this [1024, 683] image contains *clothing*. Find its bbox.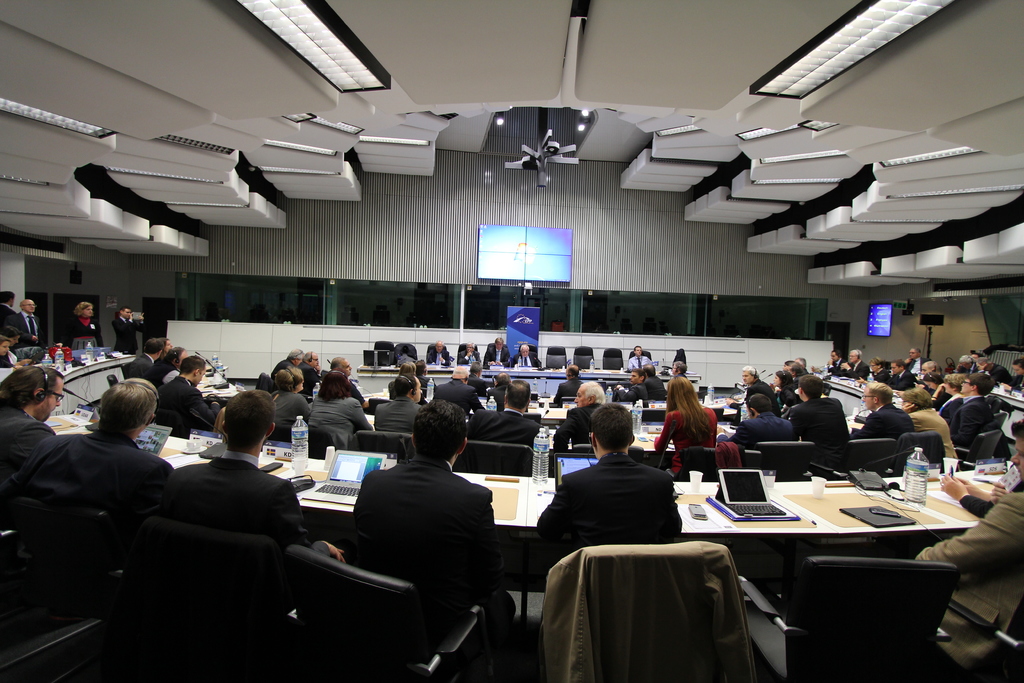
{"left": 917, "top": 495, "right": 1023, "bottom": 670}.
